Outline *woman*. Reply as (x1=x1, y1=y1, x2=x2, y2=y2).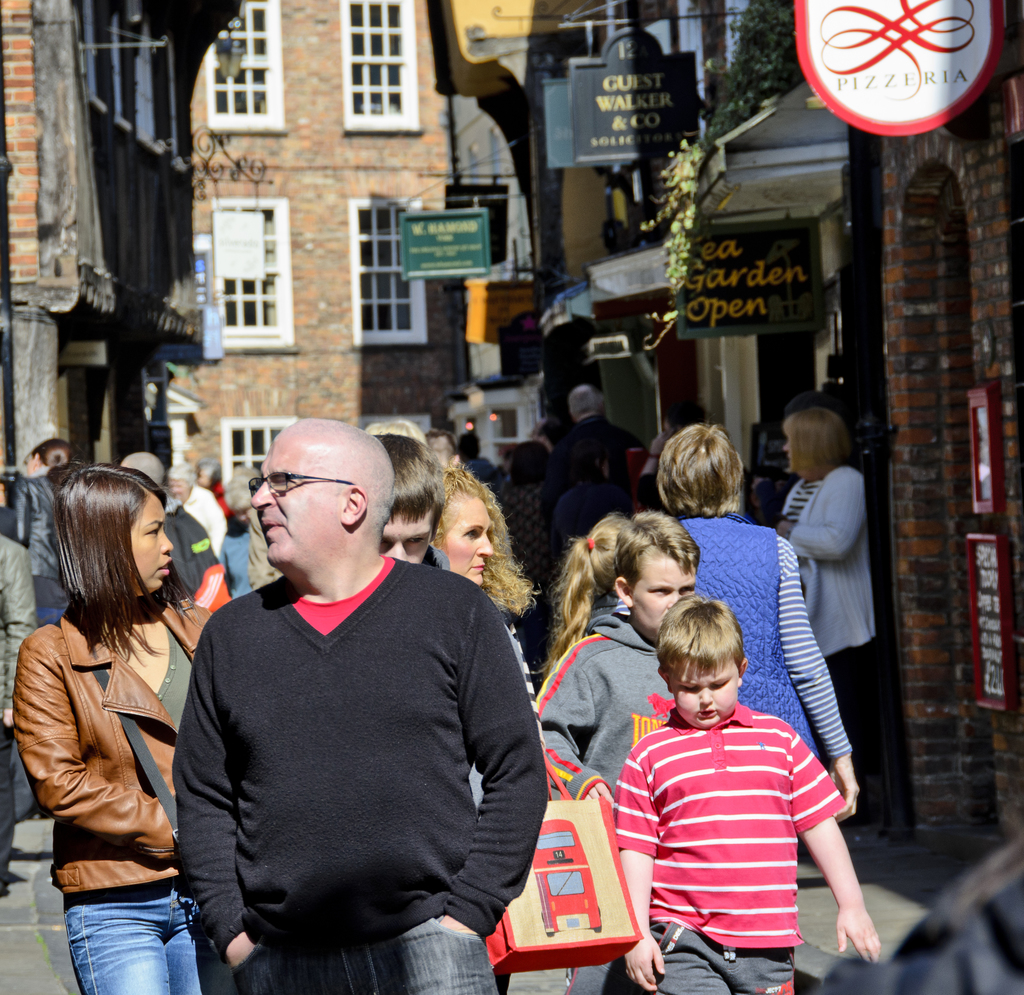
(x1=654, y1=422, x2=862, y2=822).
